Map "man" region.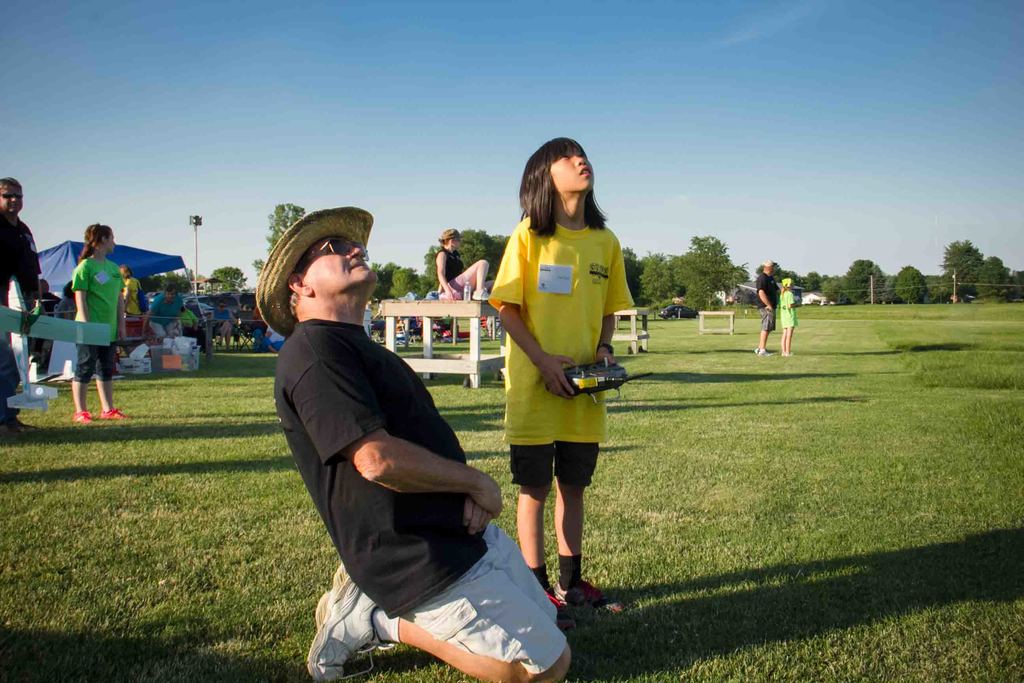
Mapped to [264,216,535,664].
